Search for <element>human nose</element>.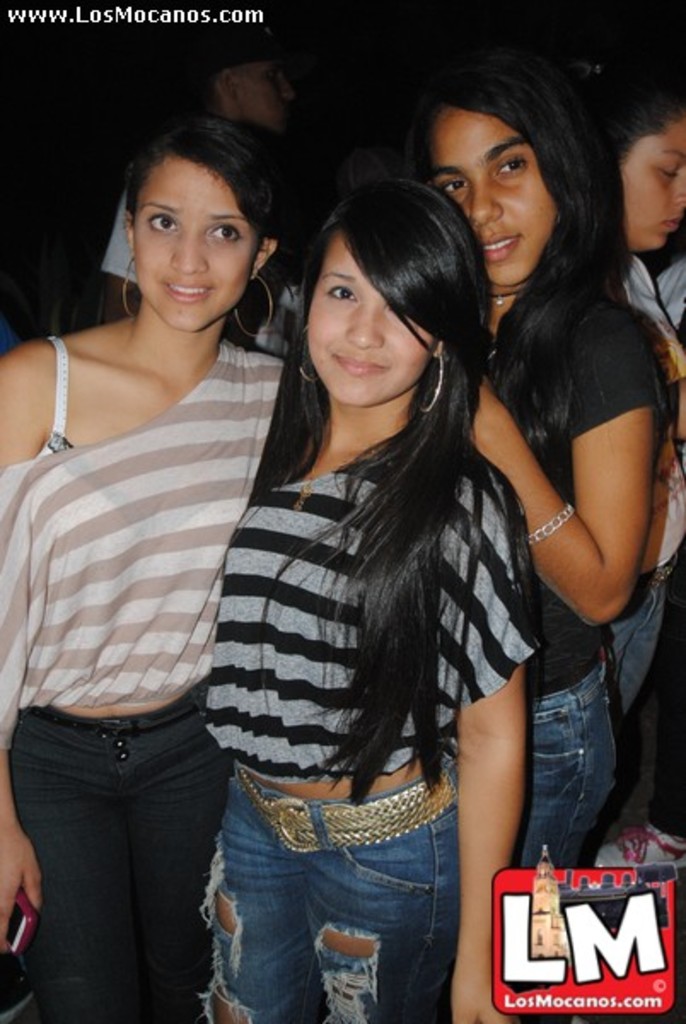
Found at box(462, 174, 500, 220).
